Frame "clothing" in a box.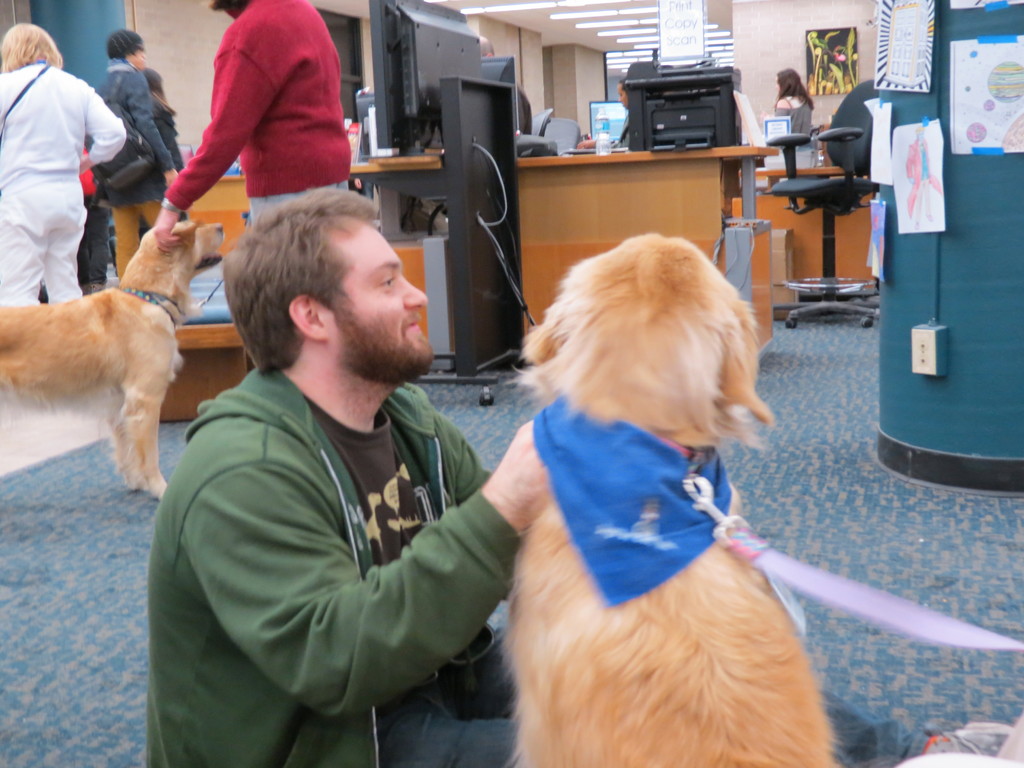
775 101 819 141.
